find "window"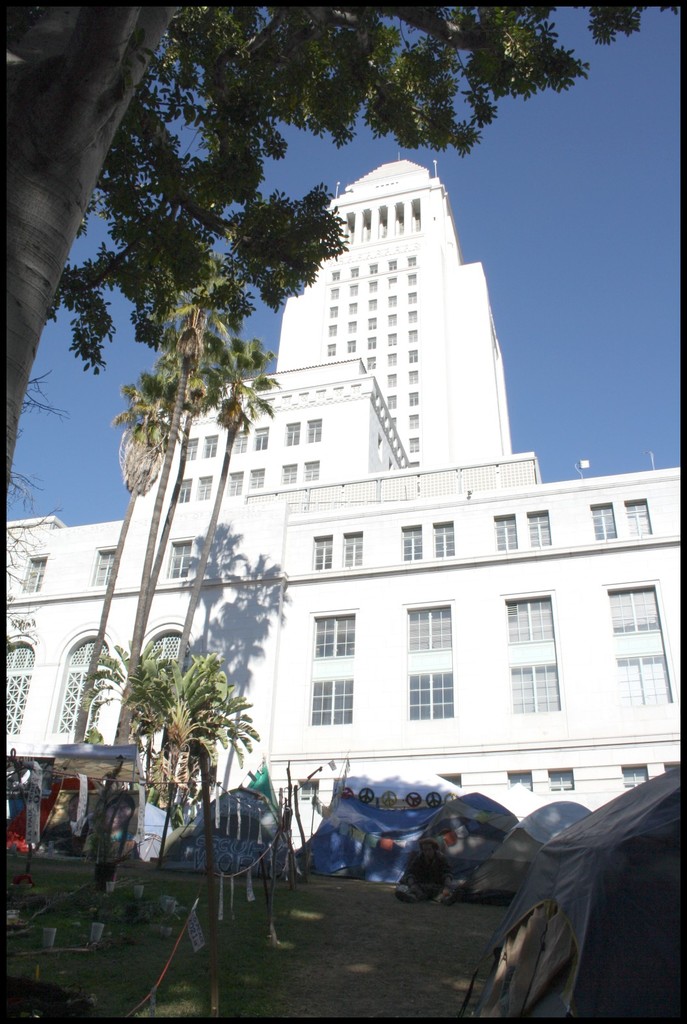
left=252, top=423, right=271, bottom=449
